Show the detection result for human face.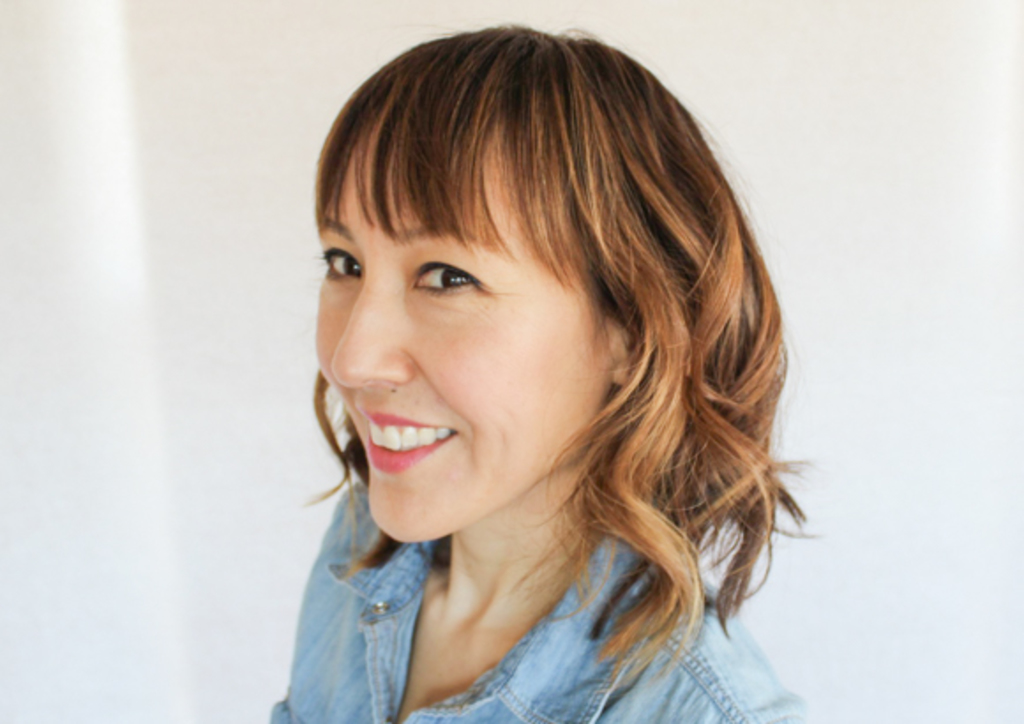
x1=314, y1=120, x2=621, y2=542.
